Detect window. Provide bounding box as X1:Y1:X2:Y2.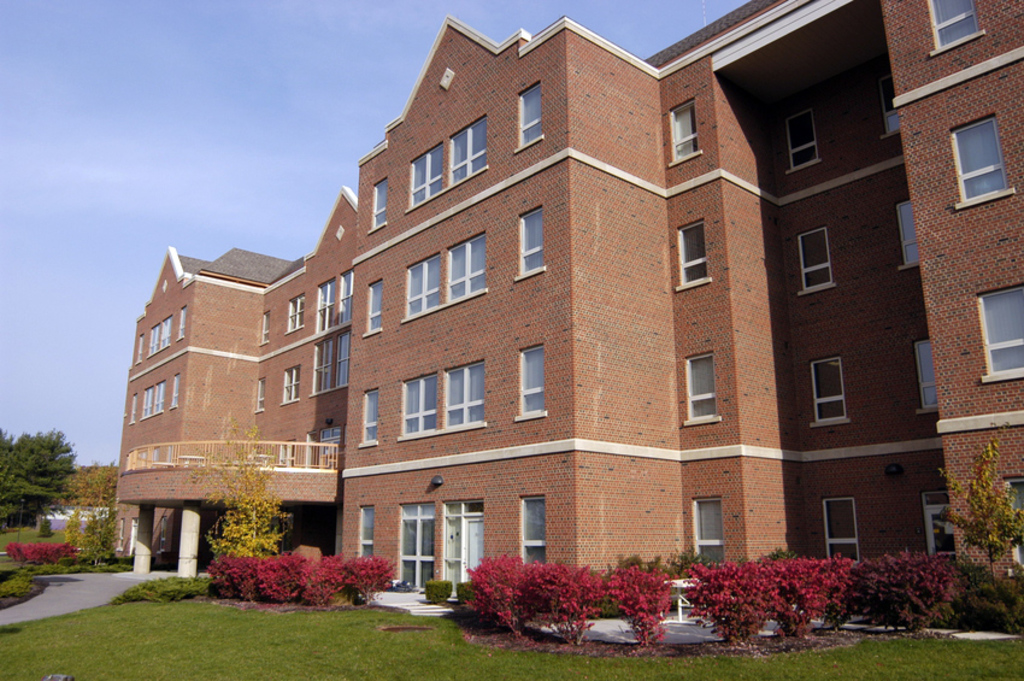
314:341:330:388.
